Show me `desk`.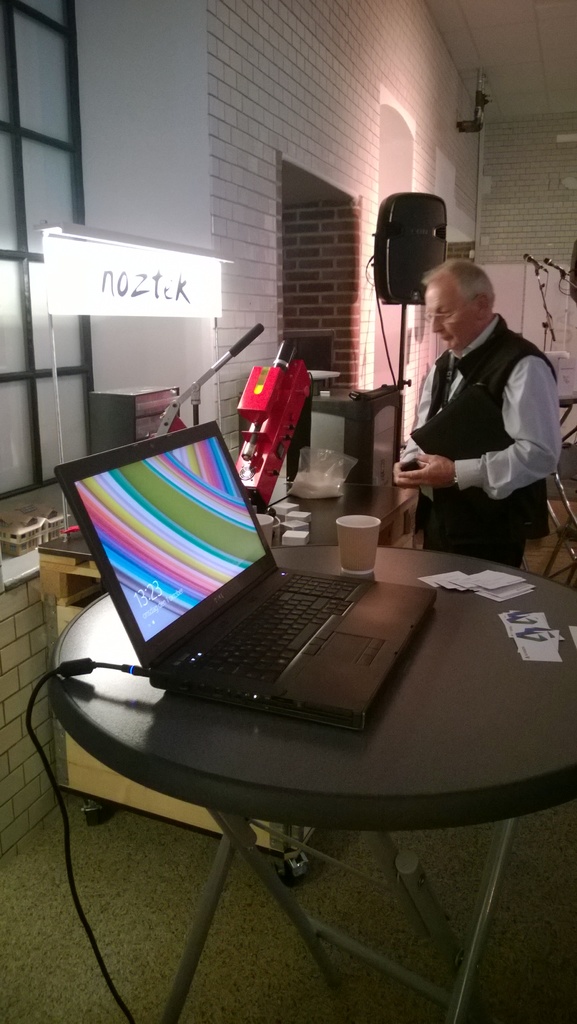
`desk` is here: crop(49, 548, 576, 1023).
